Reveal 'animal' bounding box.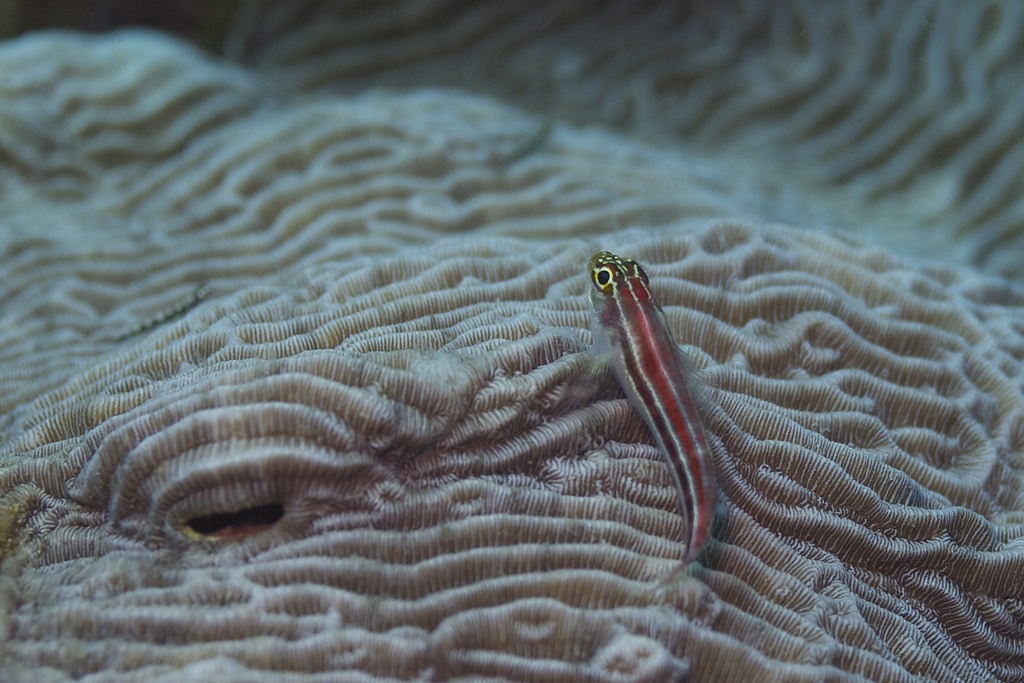
Revealed: region(588, 248, 722, 604).
